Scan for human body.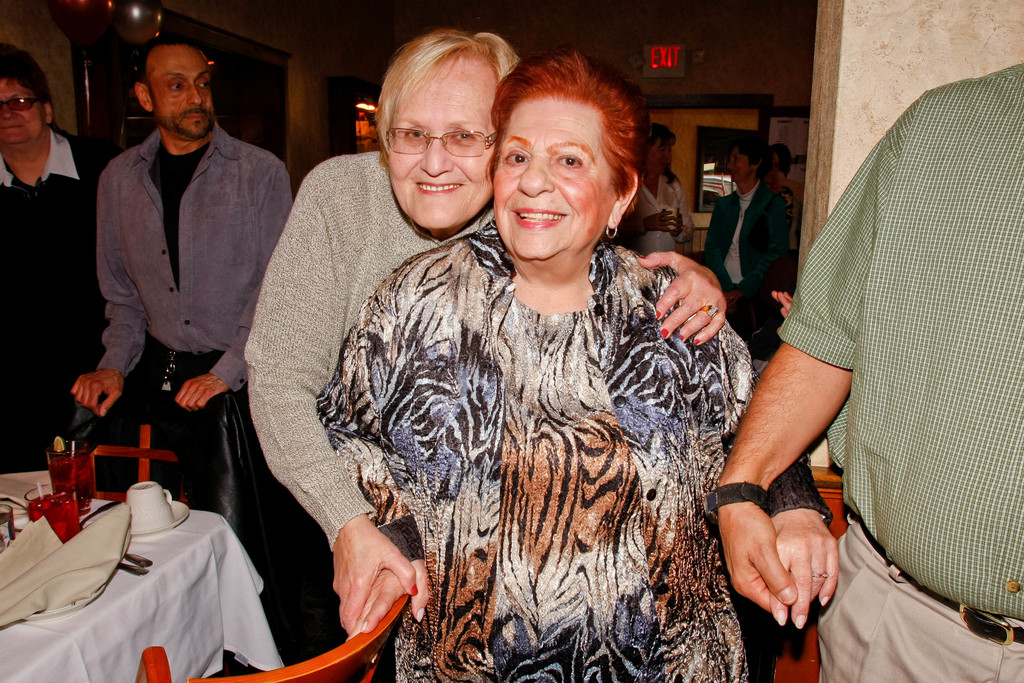
Scan result: box=[769, 147, 801, 202].
